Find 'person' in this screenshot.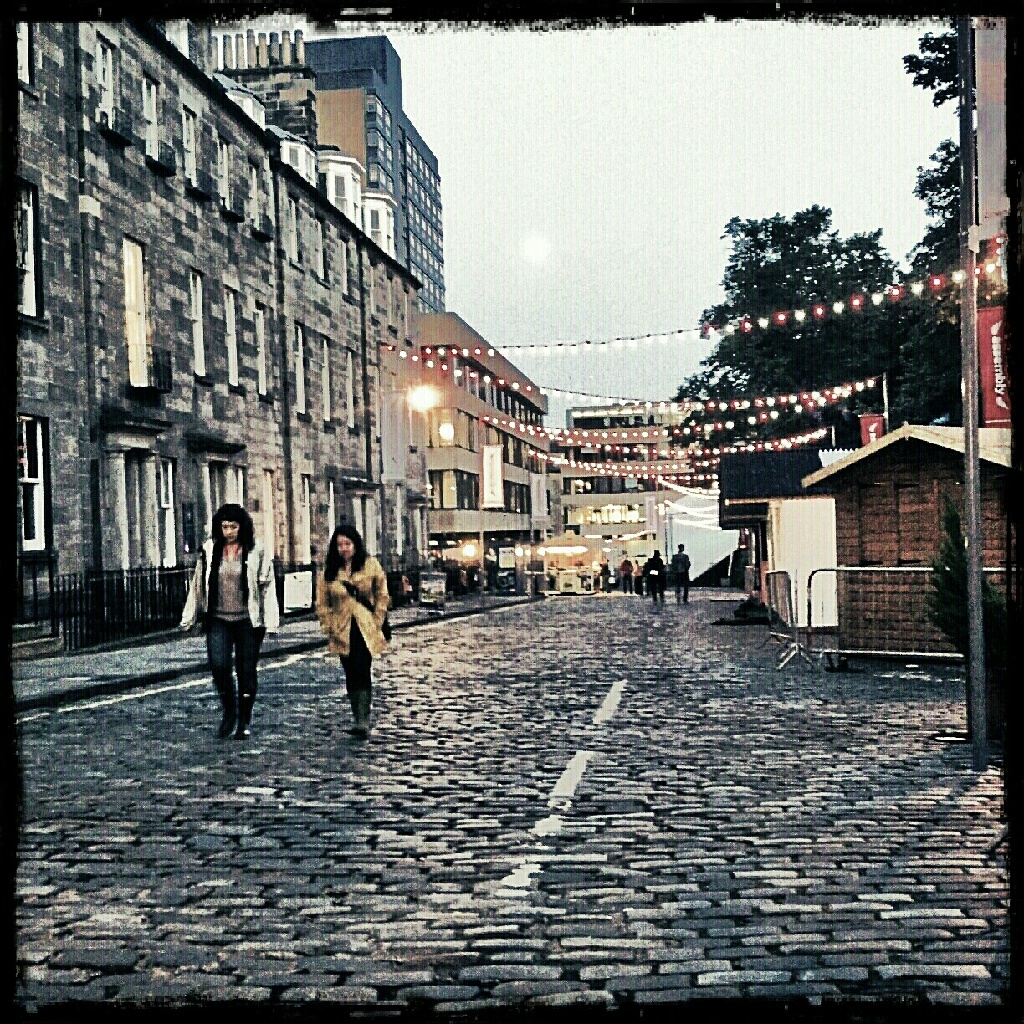
The bounding box for 'person' is (left=640, top=549, right=672, bottom=610).
